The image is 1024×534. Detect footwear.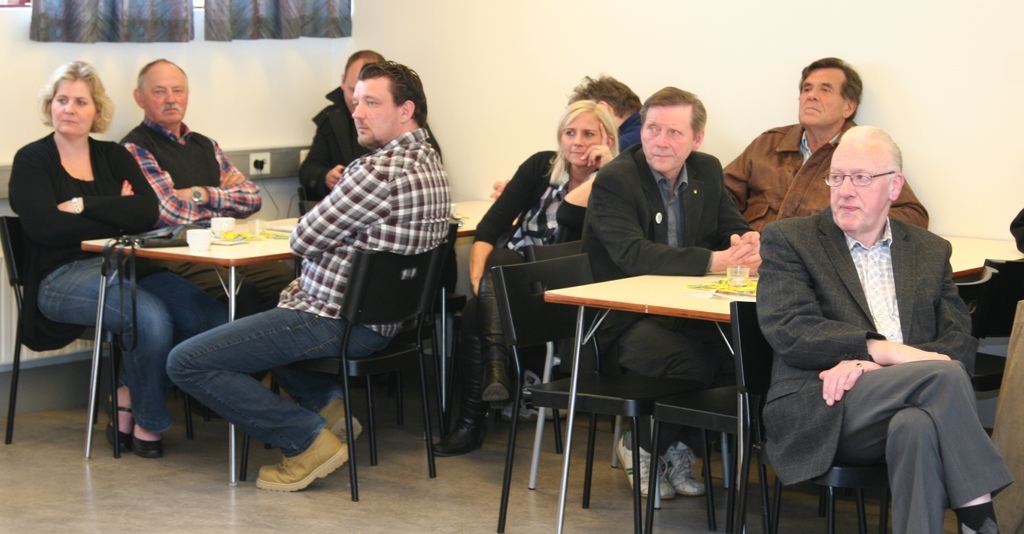
Detection: box=[244, 433, 335, 497].
